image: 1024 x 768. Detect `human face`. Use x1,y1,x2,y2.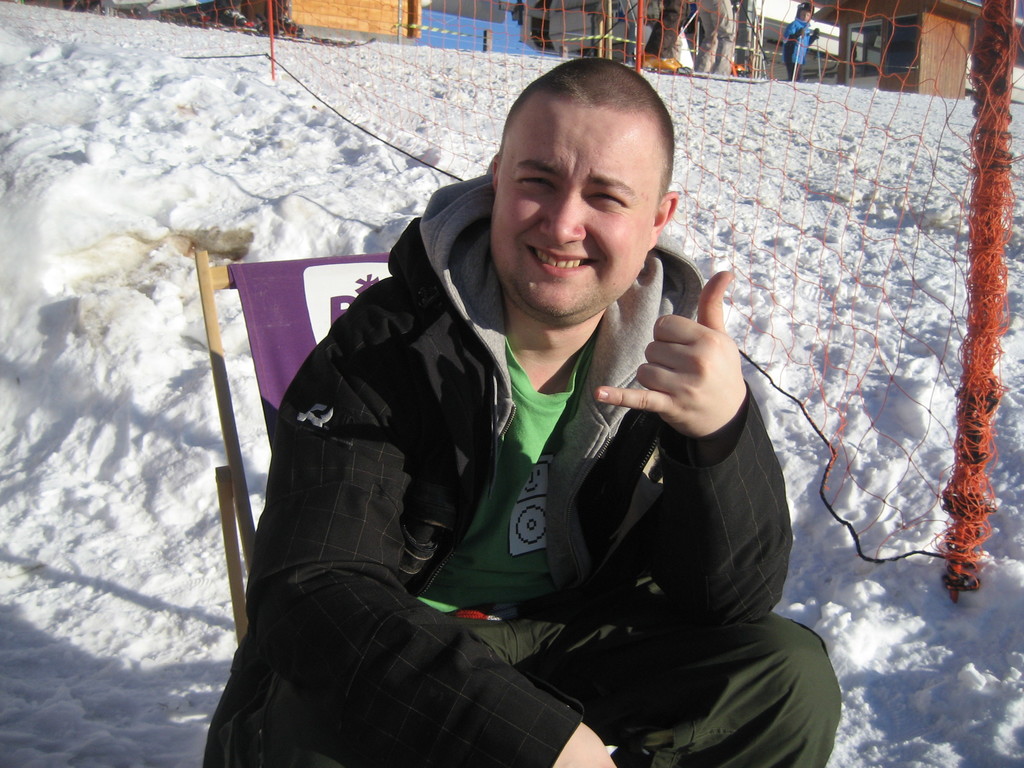
794,0,819,28.
